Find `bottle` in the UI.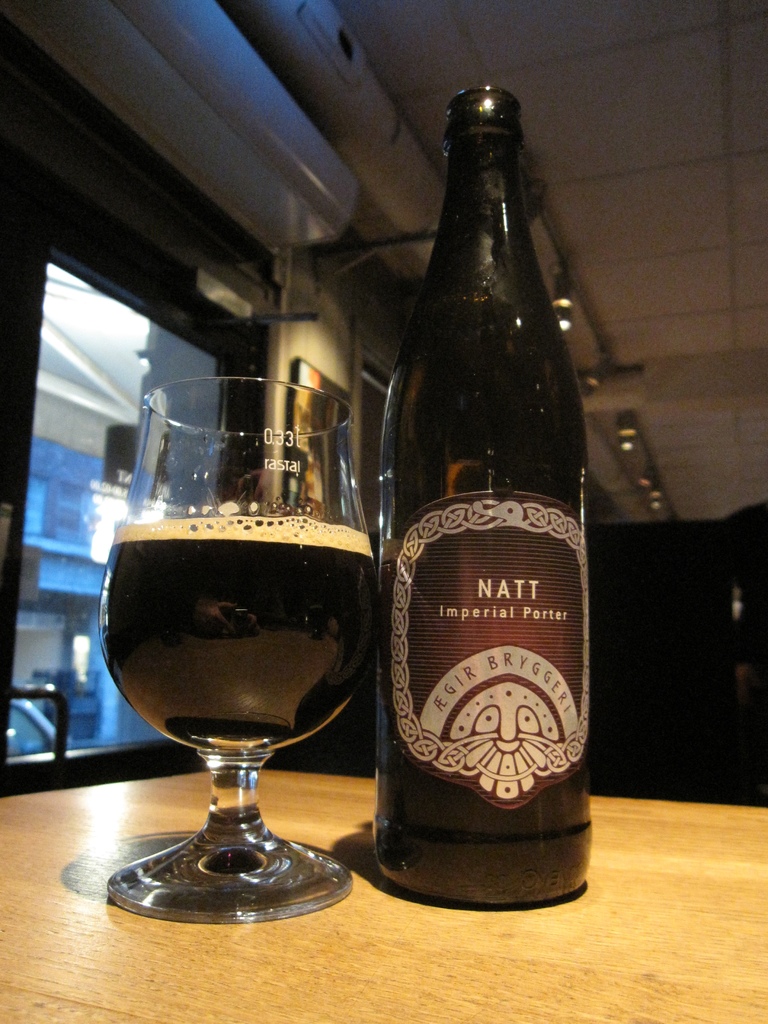
UI element at {"left": 355, "top": 58, "right": 607, "bottom": 922}.
